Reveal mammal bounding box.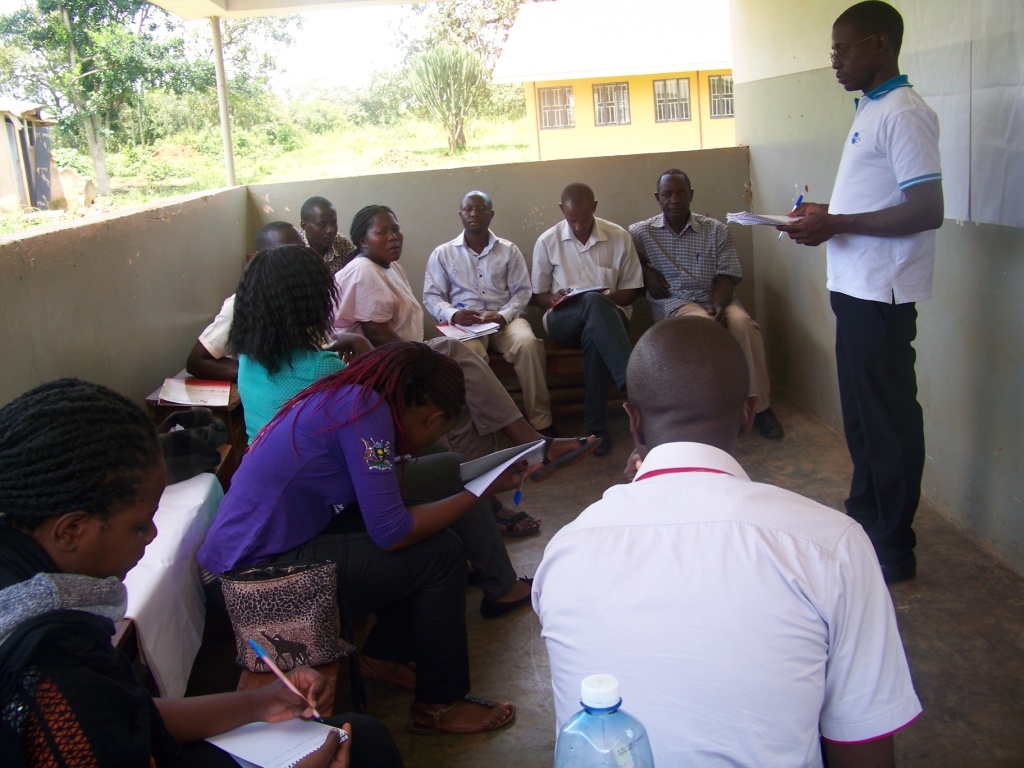
Revealed: select_region(339, 212, 437, 344).
